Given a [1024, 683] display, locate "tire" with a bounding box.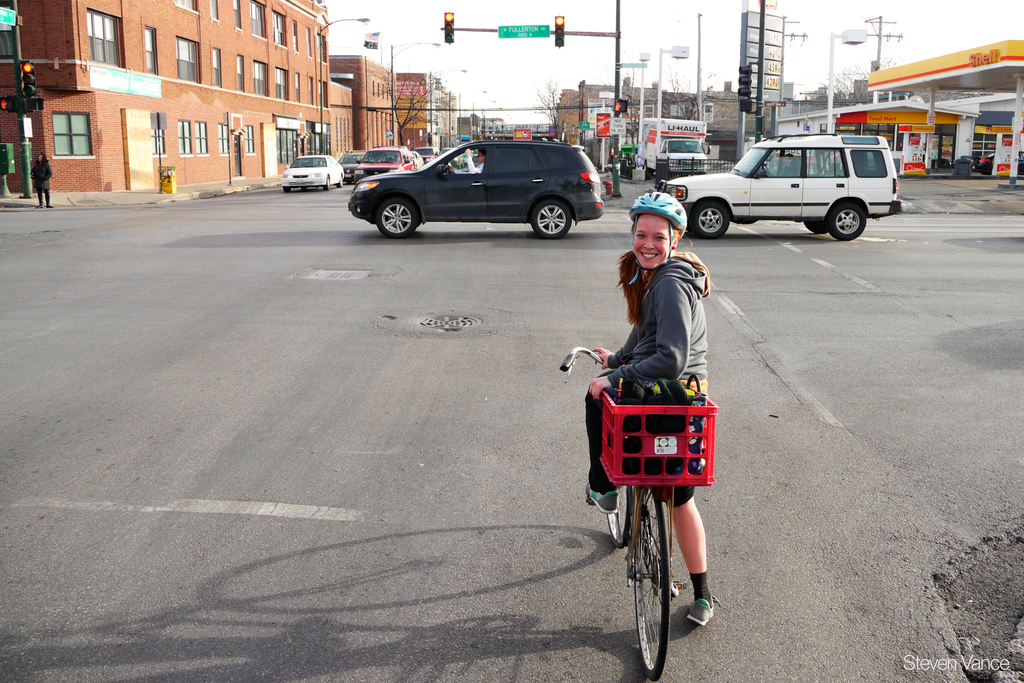
Located: 737,220,755,225.
